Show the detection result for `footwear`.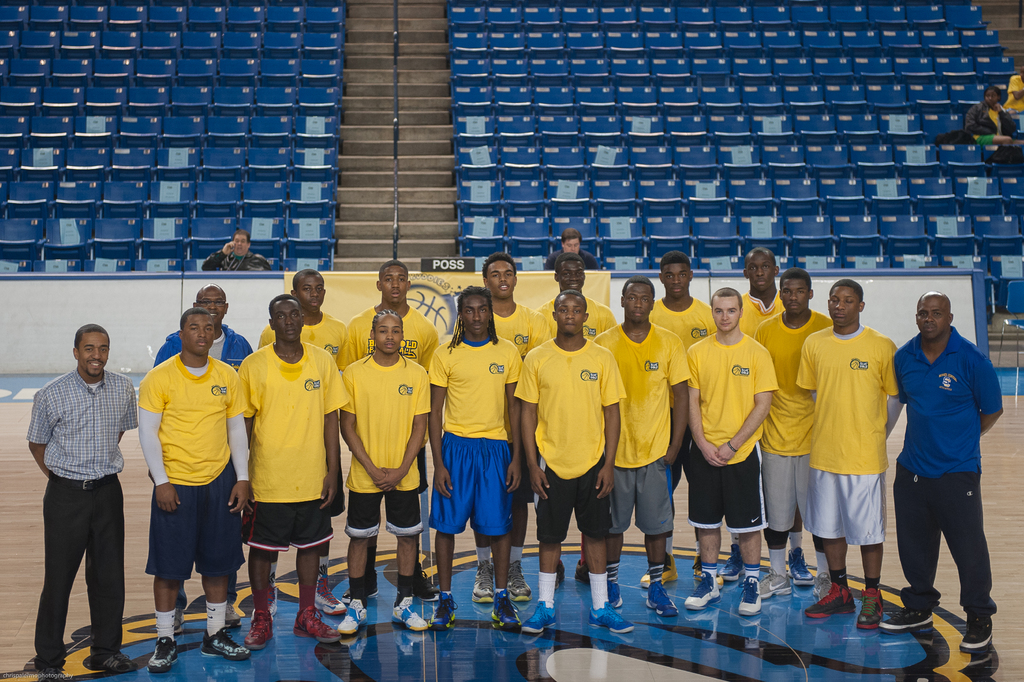
Rect(958, 610, 993, 654).
